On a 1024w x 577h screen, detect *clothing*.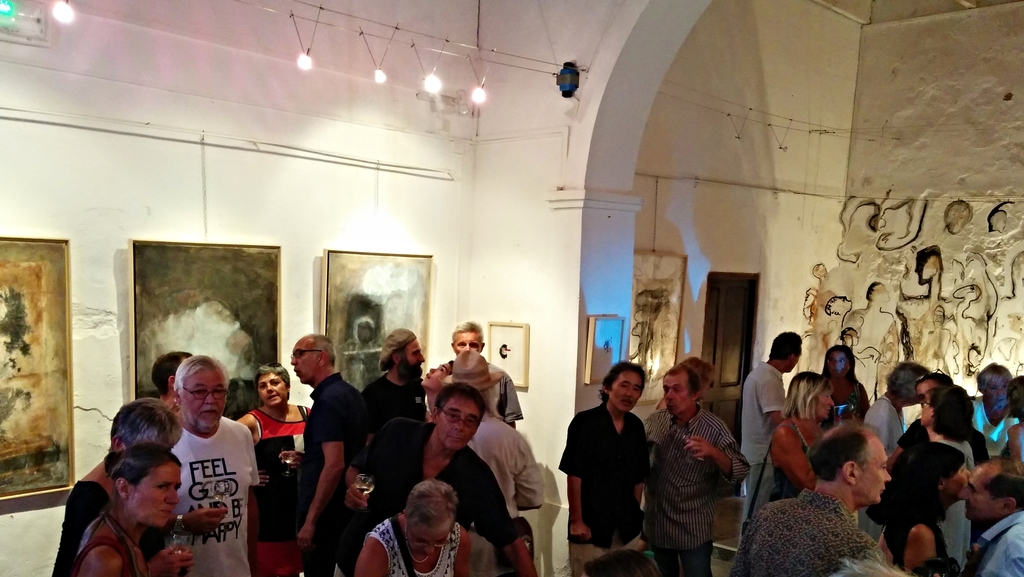
pyautogui.locateOnScreen(975, 400, 1022, 471).
